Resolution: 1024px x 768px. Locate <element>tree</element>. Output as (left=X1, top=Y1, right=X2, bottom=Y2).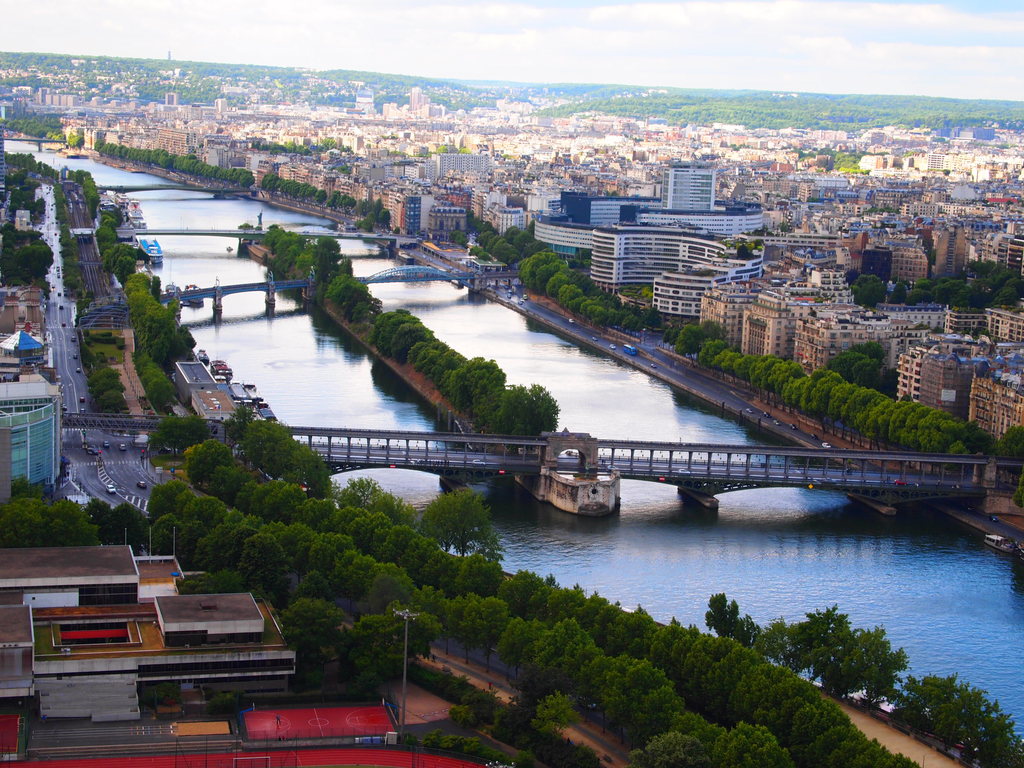
(left=474, top=380, right=576, bottom=447).
